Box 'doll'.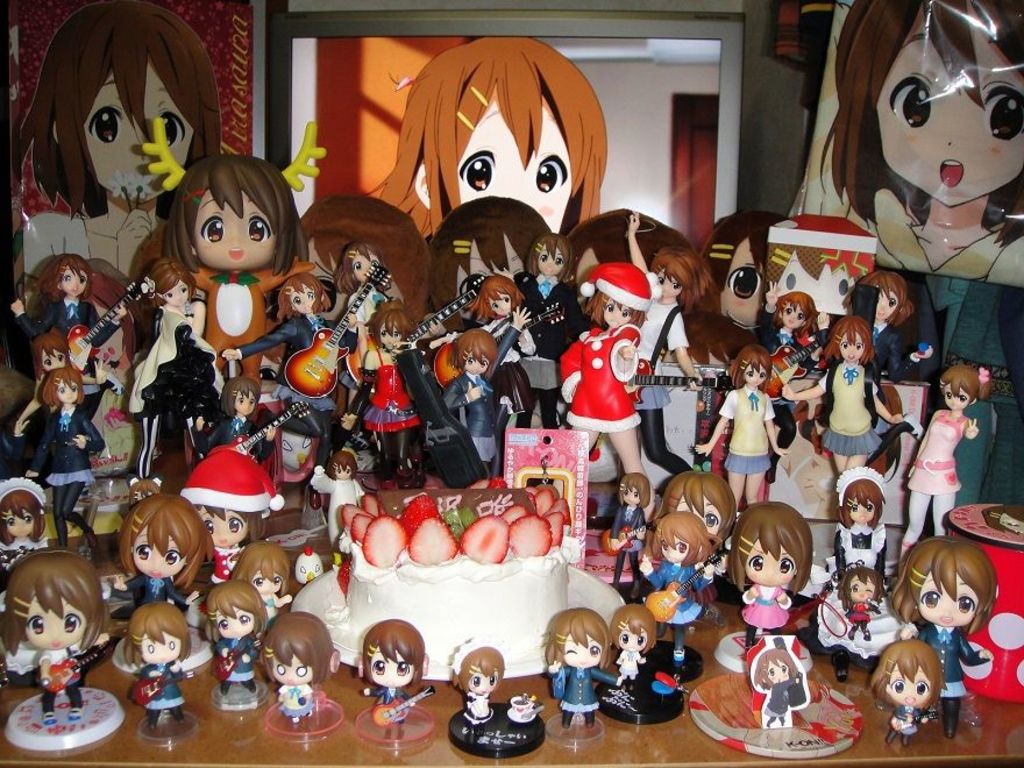
(355,614,424,735).
